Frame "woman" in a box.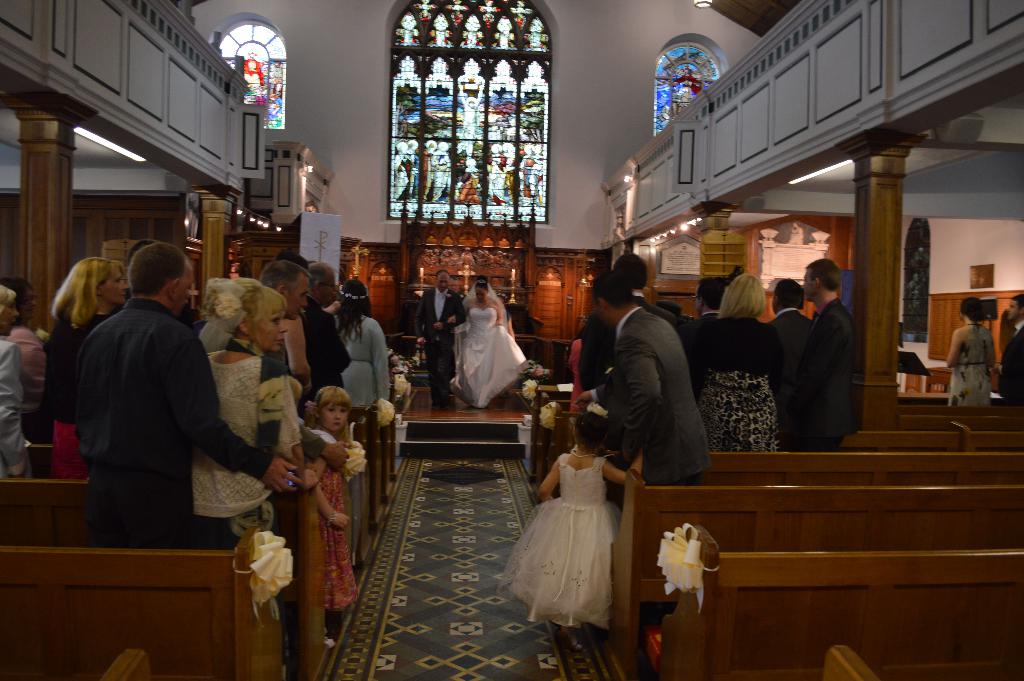
detection(332, 281, 390, 408).
